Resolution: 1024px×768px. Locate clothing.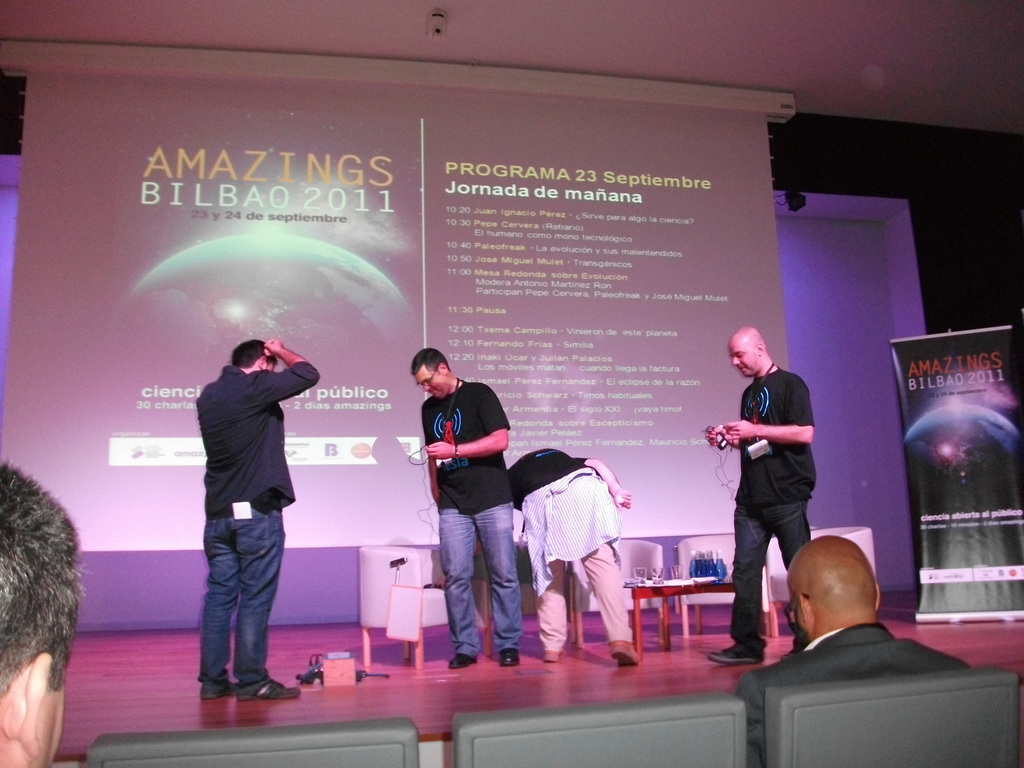
crop(731, 619, 970, 767).
